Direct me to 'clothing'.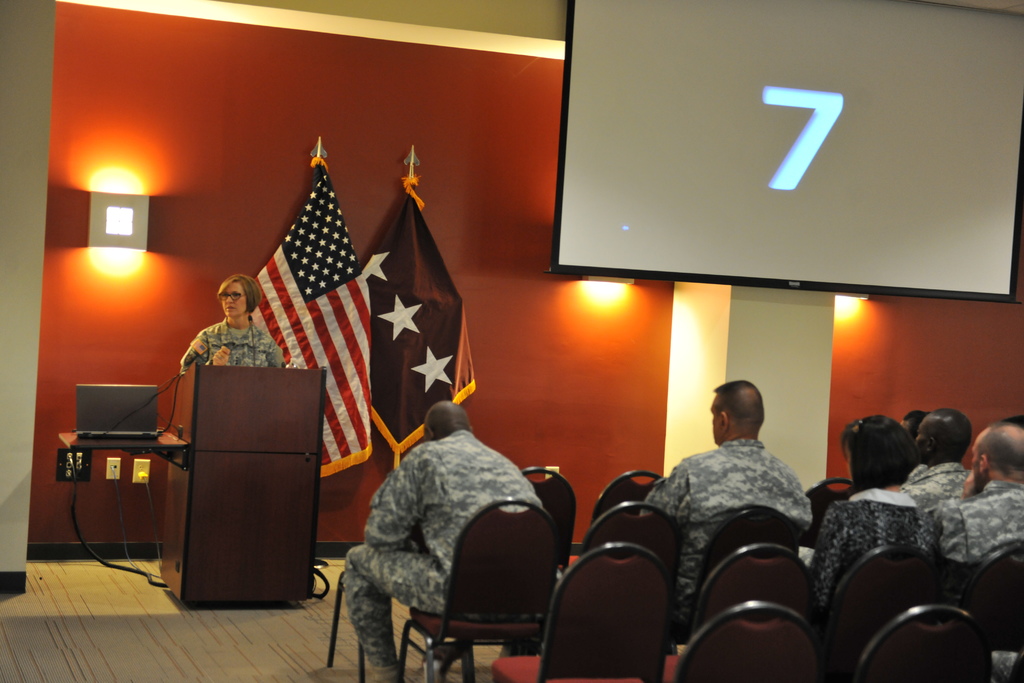
Direction: [x1=182, y1=304, x2=279, y2=373].
